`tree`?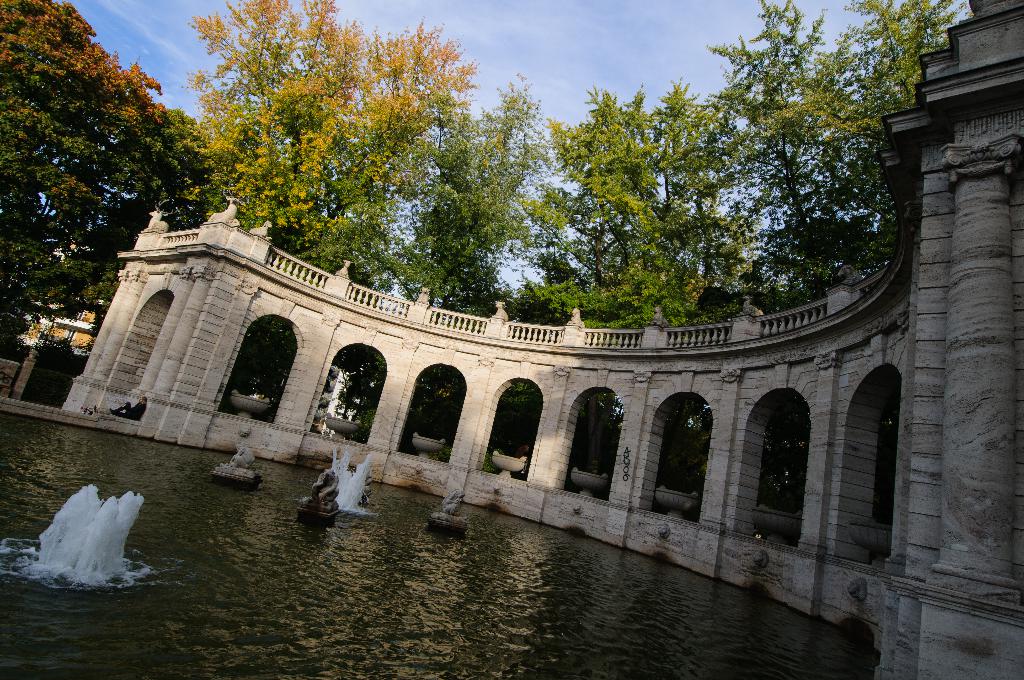
<bbox>172, 0, 470, 299</bbox>
